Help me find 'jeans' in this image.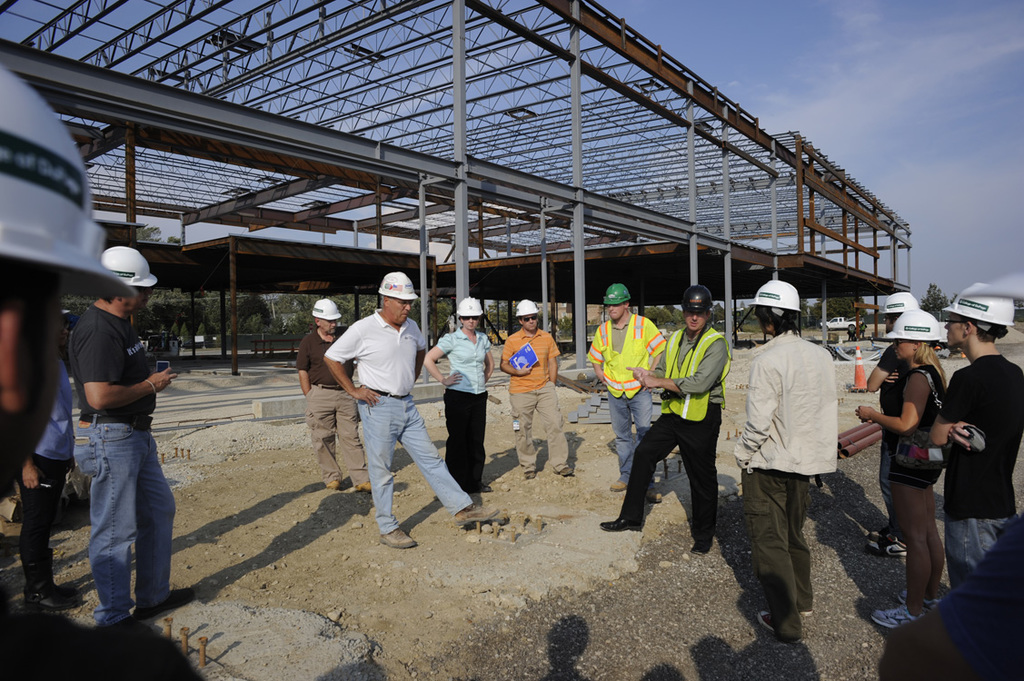
Found it: {"x1": 617, "y1": 399, "x2": 714, "y2": 541}.
